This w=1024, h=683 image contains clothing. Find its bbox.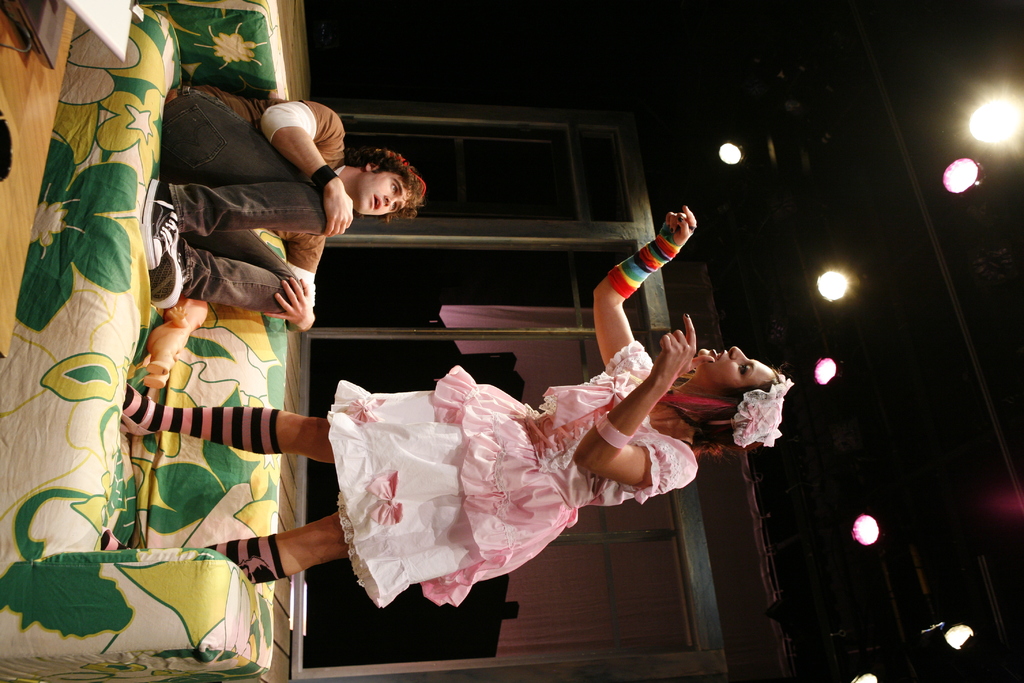
pyautogui.locateOnScreen(131, 54, 363, 361).
